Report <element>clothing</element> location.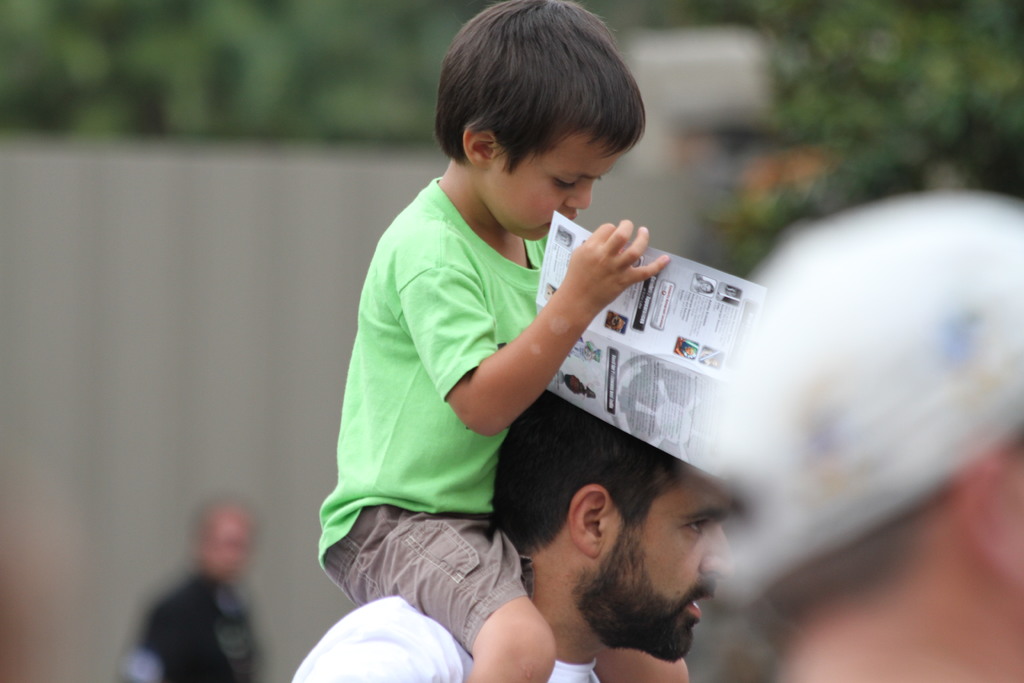
Report: {"x1": 116, "y1": 572, "x2": 257, "y2": 682}.
